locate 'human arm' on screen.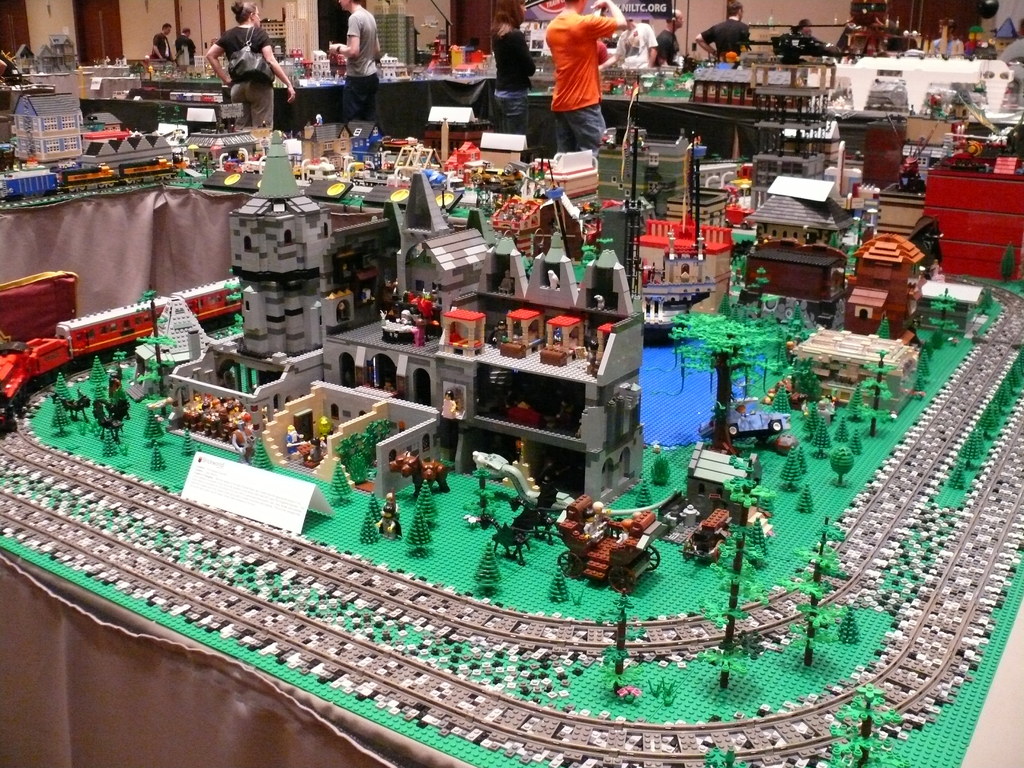
On screen at bbox=(643, 19, 659, 66).
